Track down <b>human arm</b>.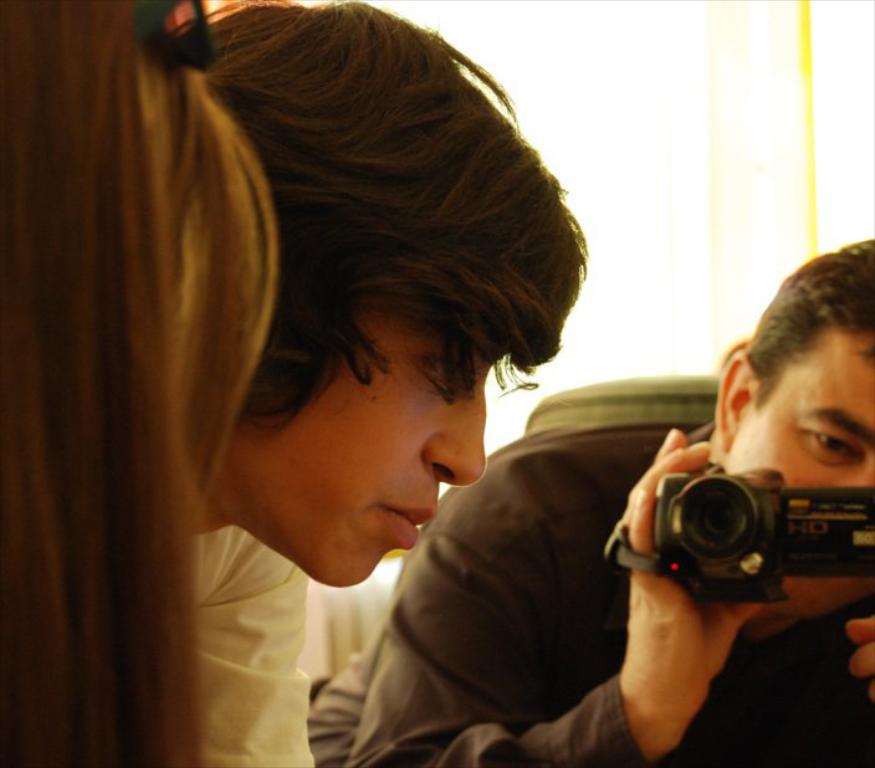
Tracked to box=[373, 456, 767, 756].
